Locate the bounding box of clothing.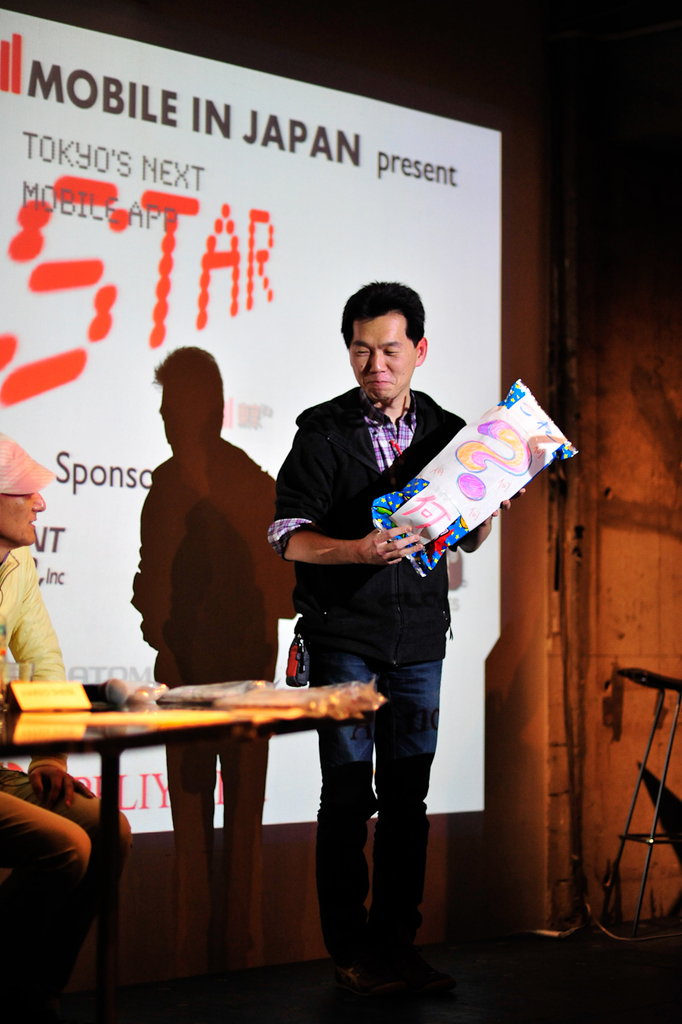
Bounding box: 0 538 140 930.
